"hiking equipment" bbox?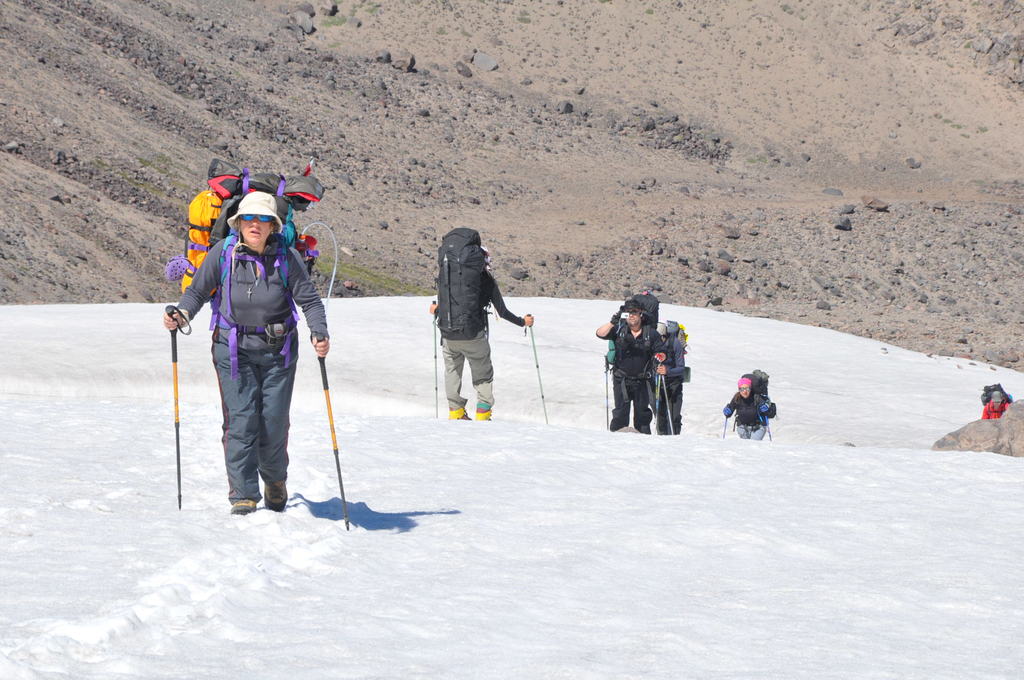
[163,166,326,309]
